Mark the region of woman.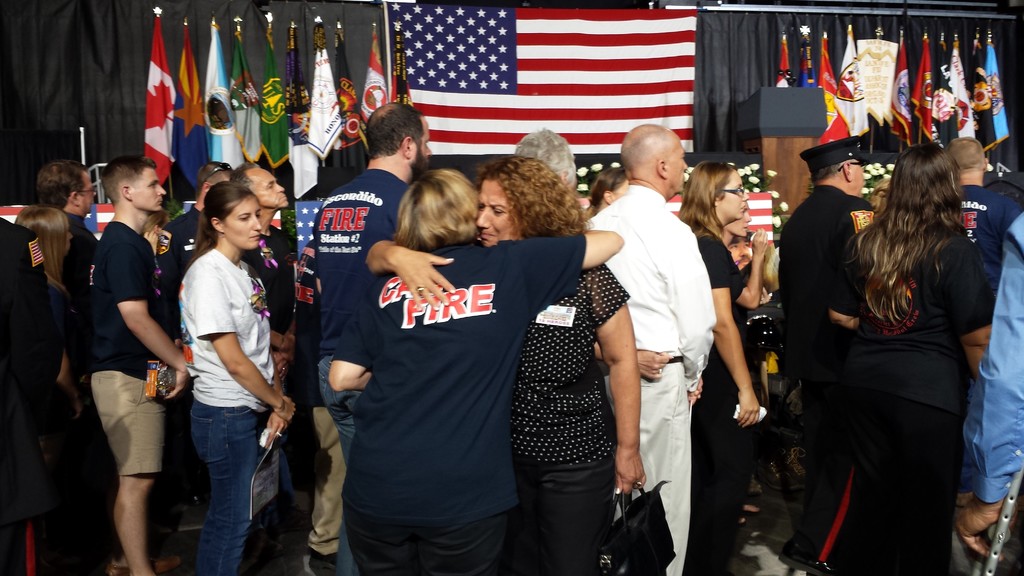
Region: left=325, top=170, right=620, bottom=575.
